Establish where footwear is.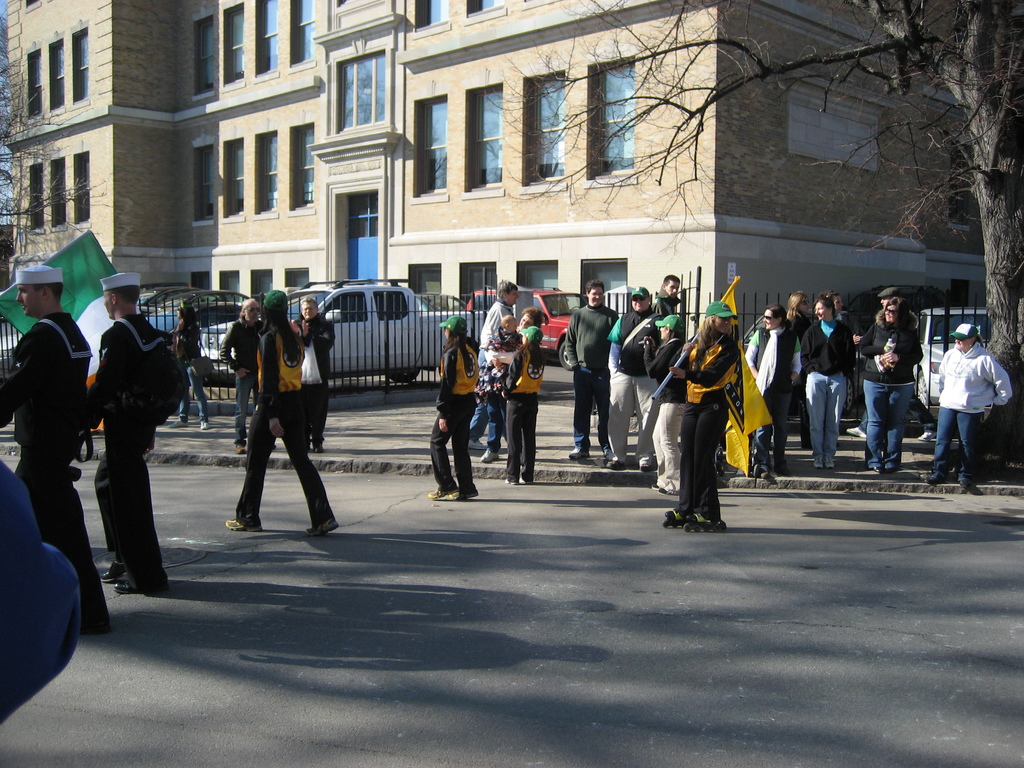
Established at Rect(307, 516, 335, 537).
